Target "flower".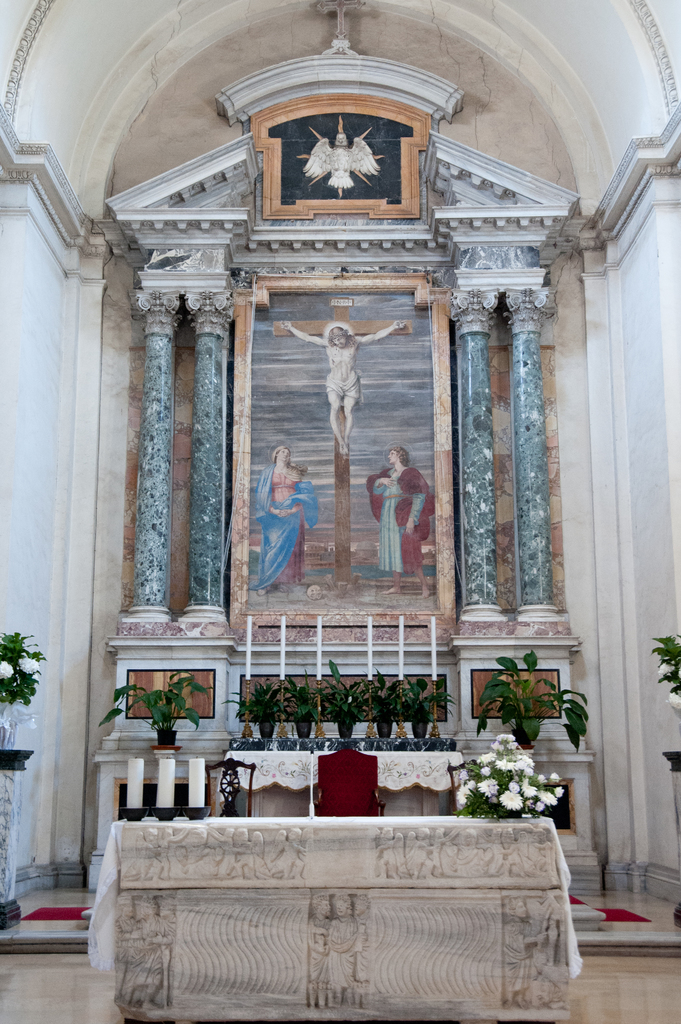
Target region: (557, 785, 566, 801).
